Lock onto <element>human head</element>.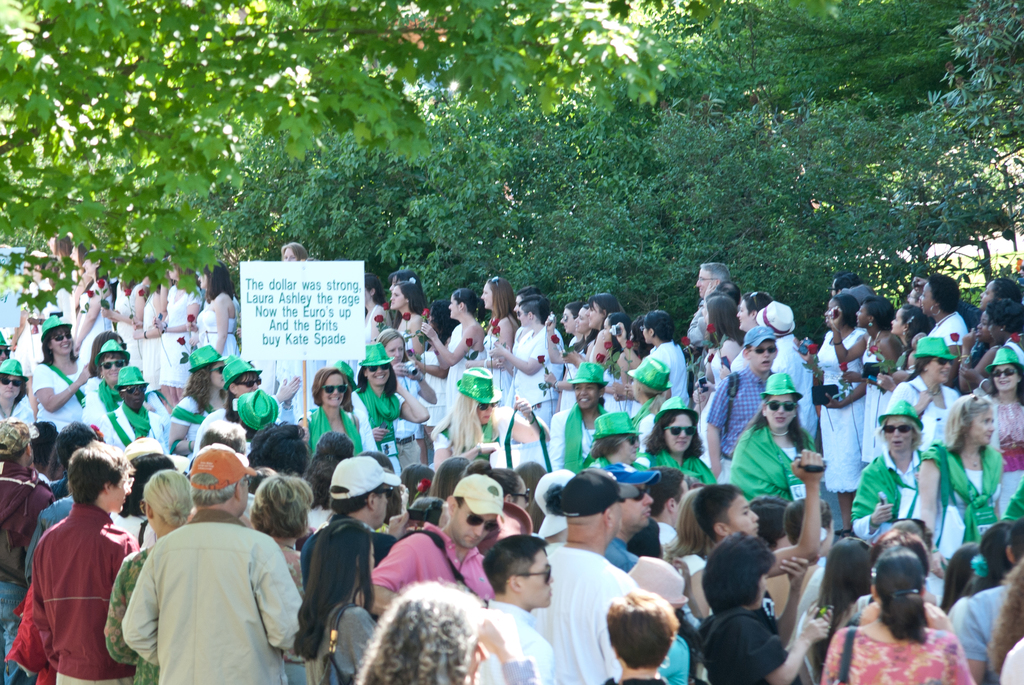
Locked: pyautogui.locateOnScreen(650, 467, 690, 524).
